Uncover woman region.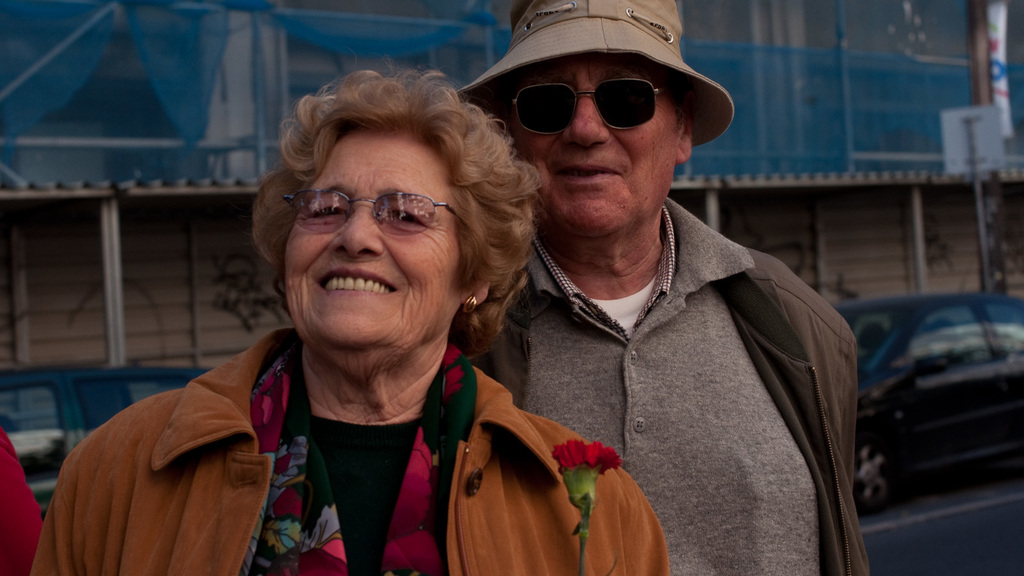
Uncovered: bbox=[84, 85, 644, 575].
